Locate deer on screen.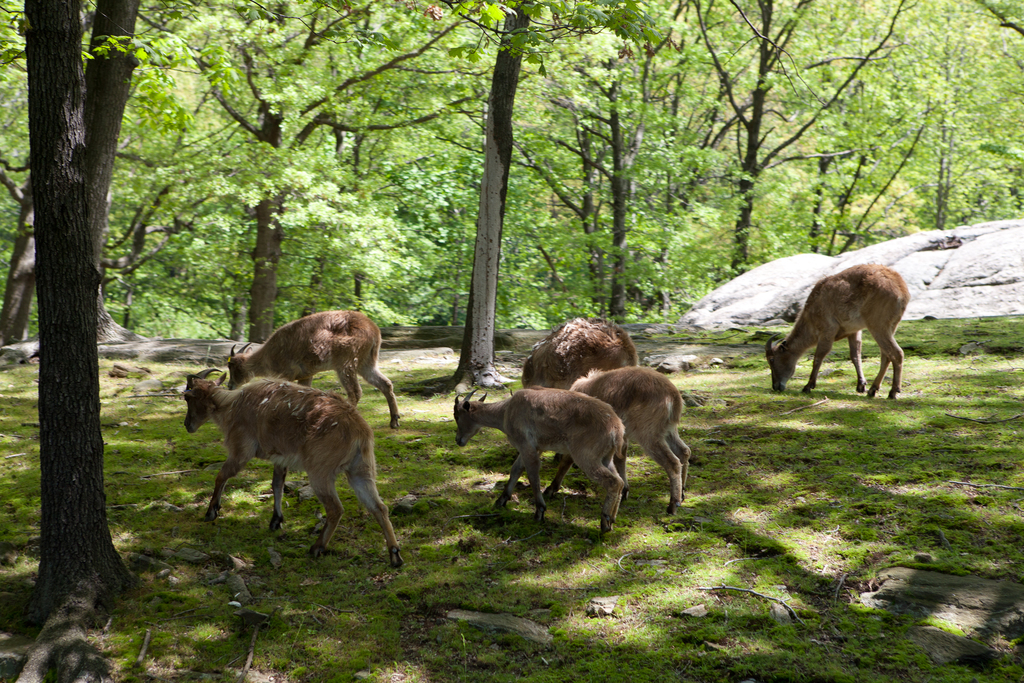
On screen at crop(767, 264, 909, 398).
